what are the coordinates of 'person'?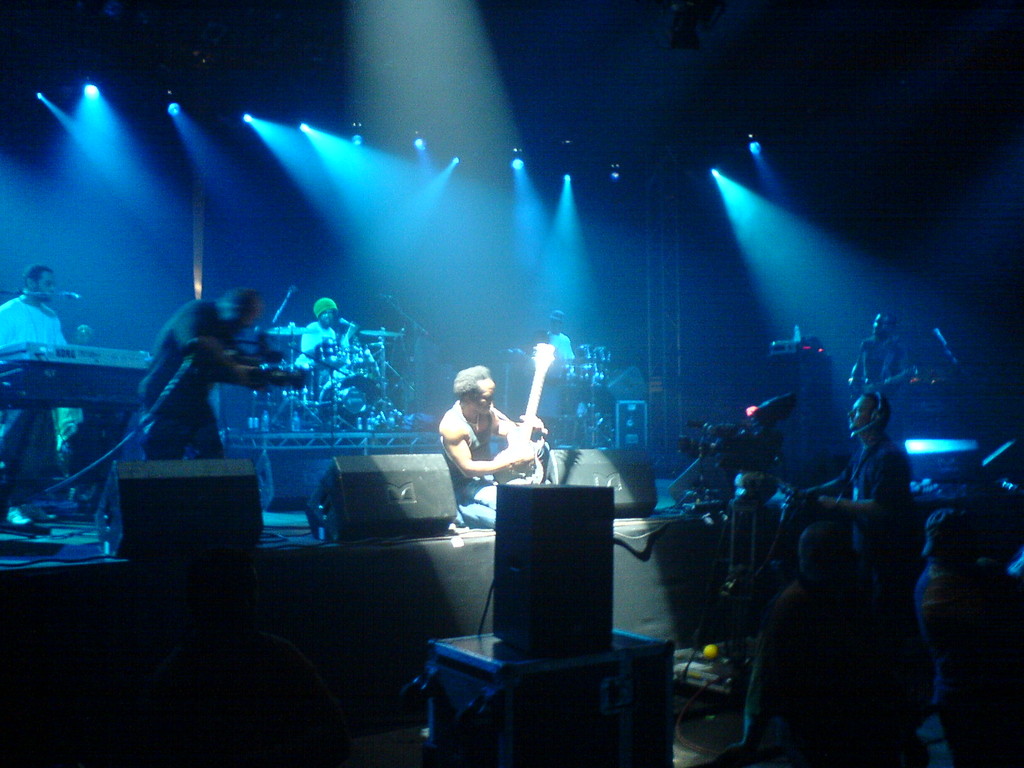
box=[848, 310, 909, 445].
